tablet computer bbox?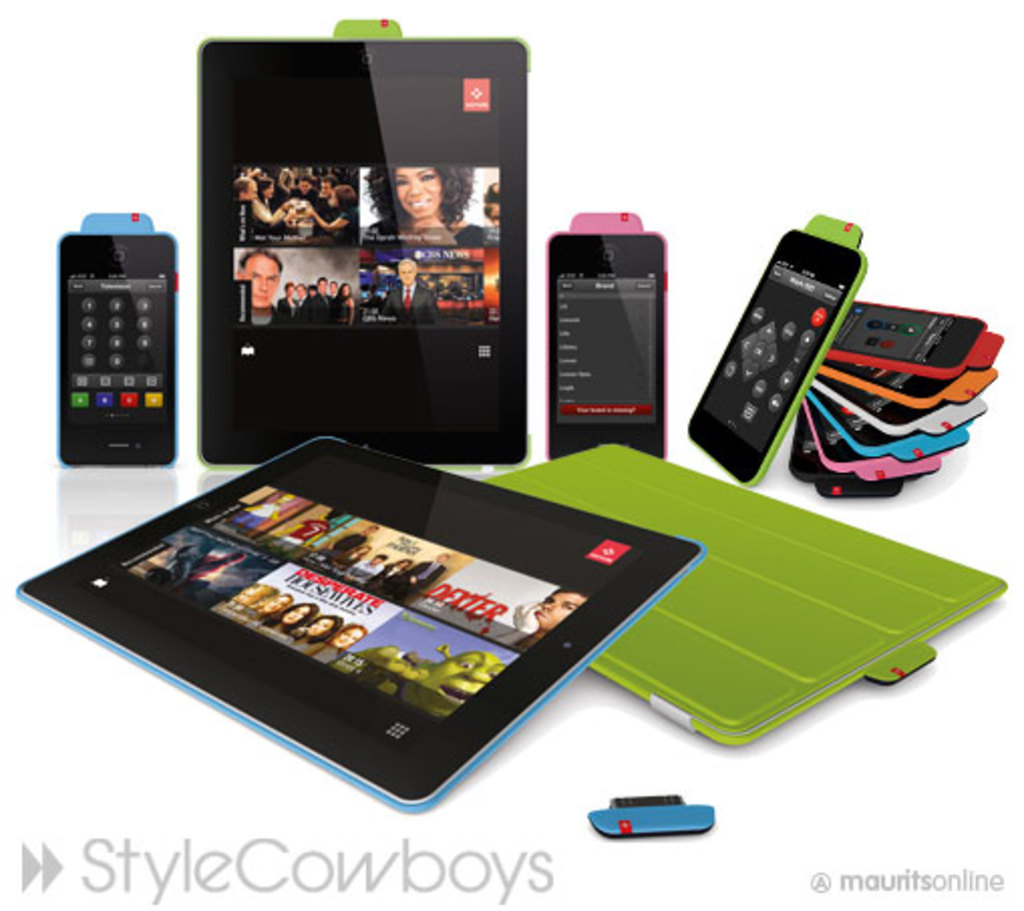
(left=195, top=18, right=529, bottom=473)
